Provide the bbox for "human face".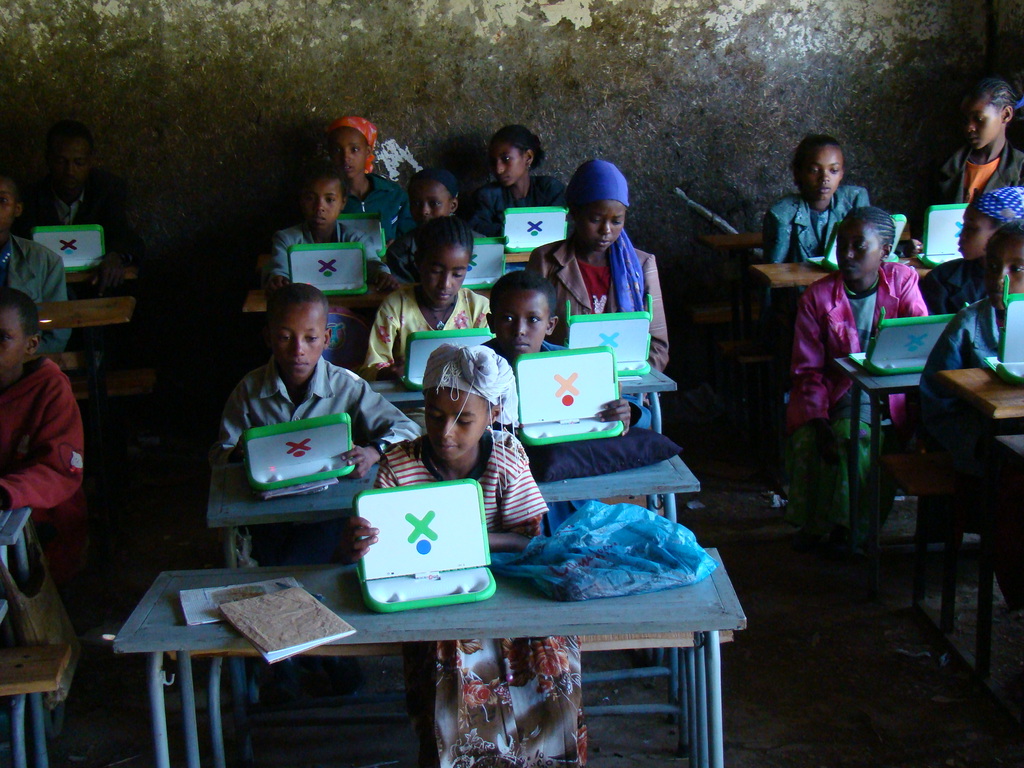
424,390,487,465.
